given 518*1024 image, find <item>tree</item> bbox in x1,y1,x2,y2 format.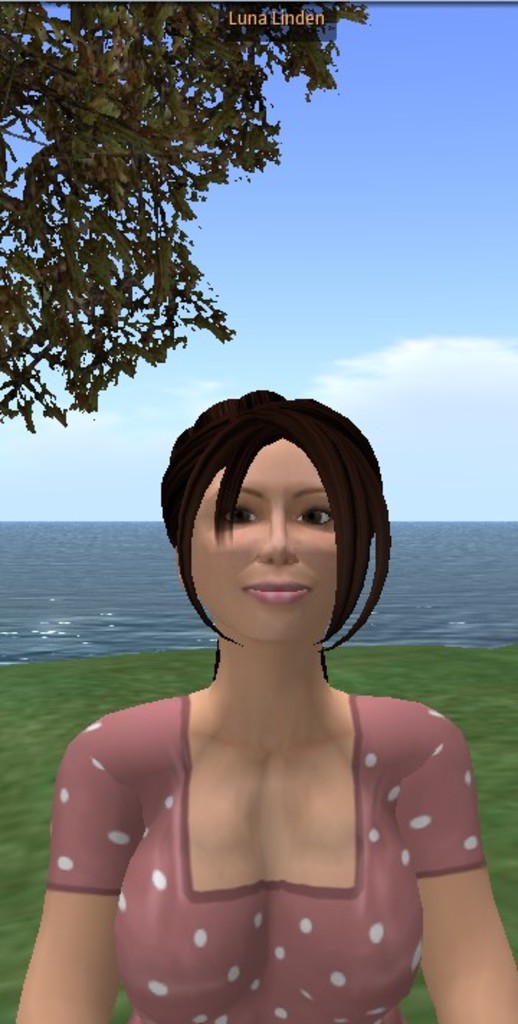
9,14,311,470.
